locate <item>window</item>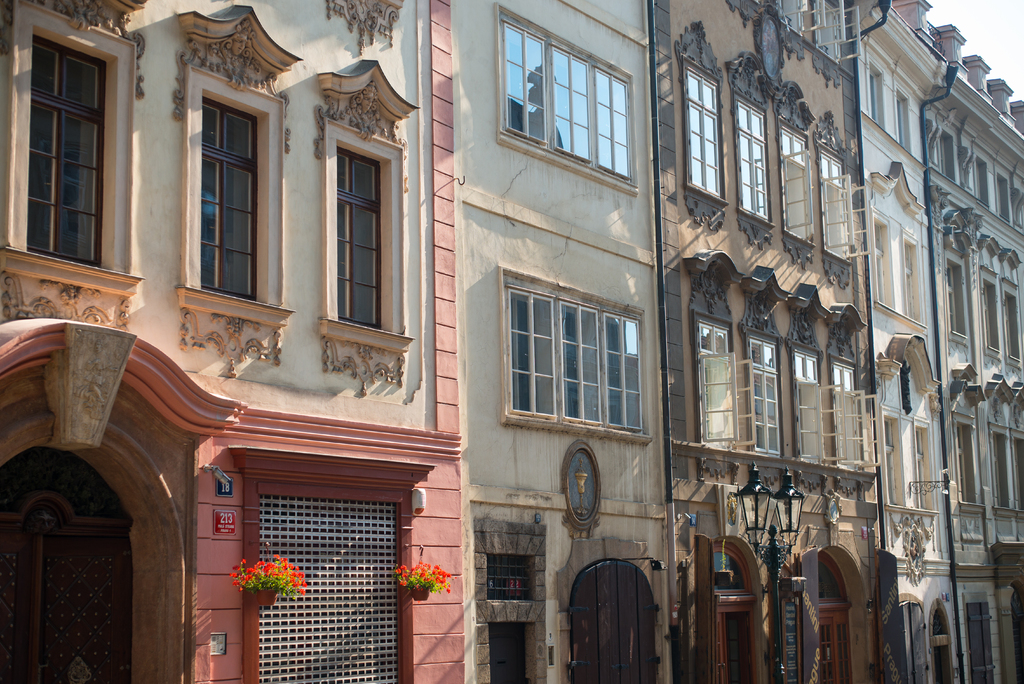
[left=950, top=266, right=963, bottom=332]
